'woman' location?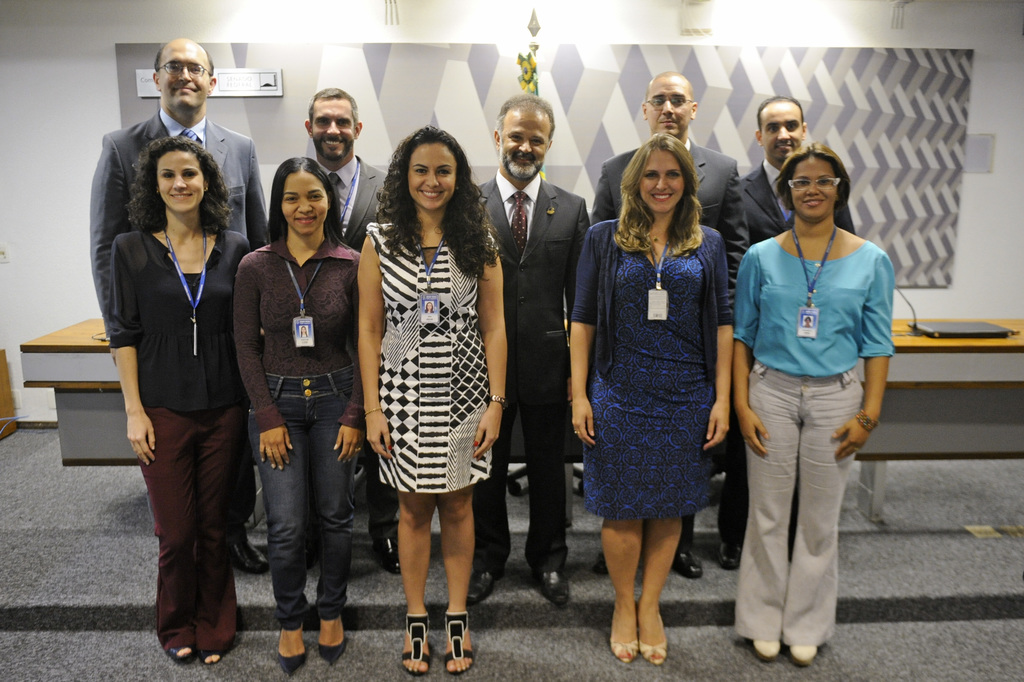
{"x1": 733, "y1": 142, "x2": 896, "y2": 665}
